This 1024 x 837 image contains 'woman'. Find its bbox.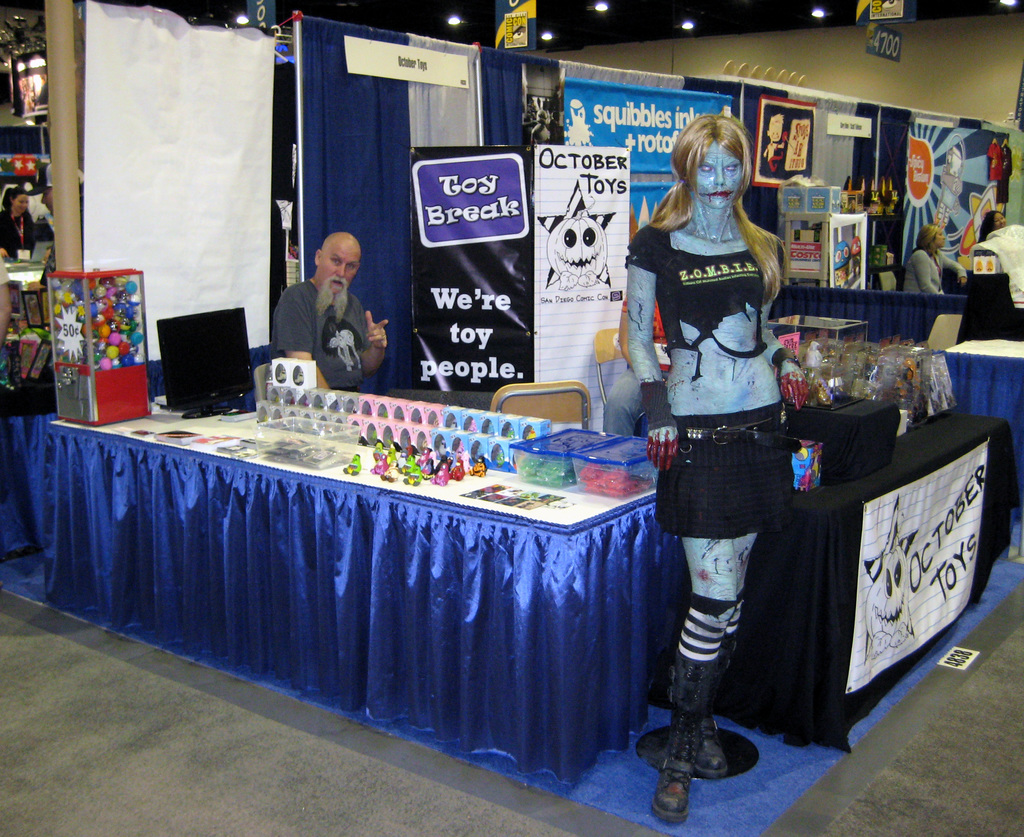
[x1=897, y1=223, x2=966, y2=294].
